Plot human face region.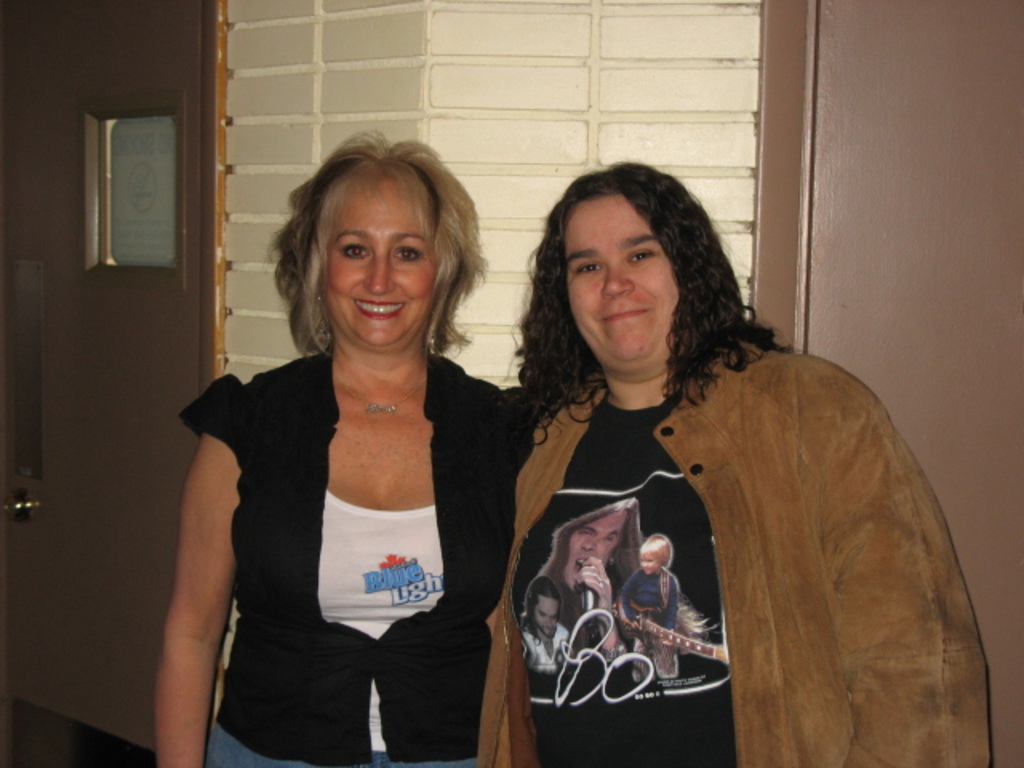
Plotted at BBox(530, 595, 562, 638).
